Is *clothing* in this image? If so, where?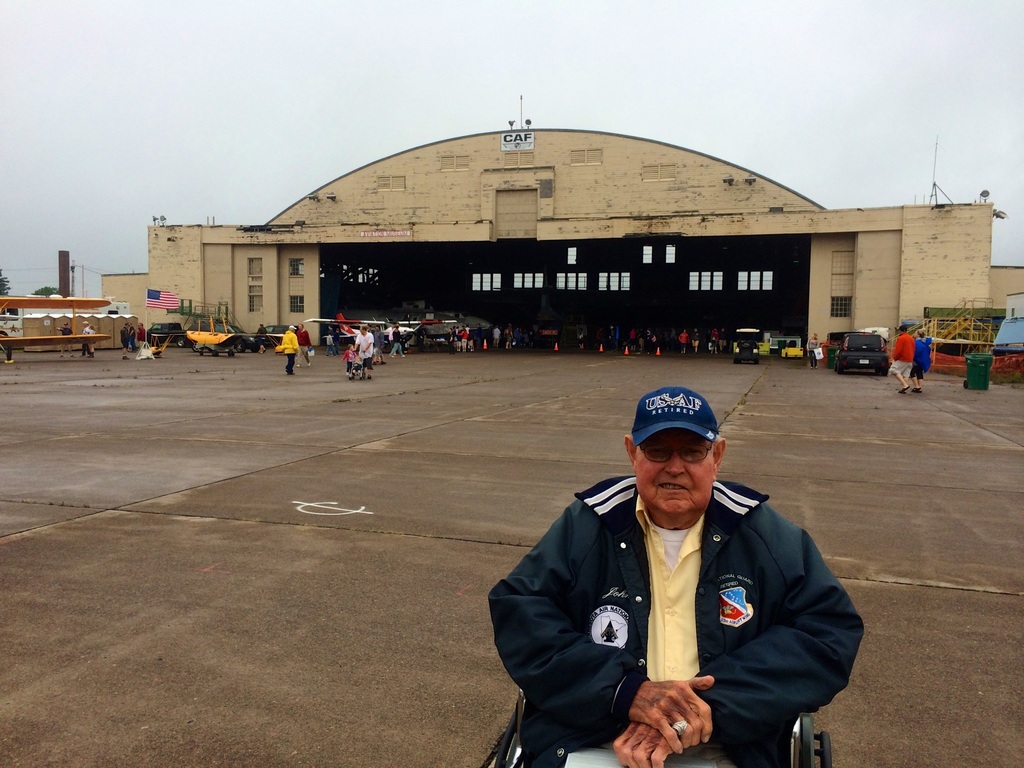
Yes, at [481,474,867,767].
